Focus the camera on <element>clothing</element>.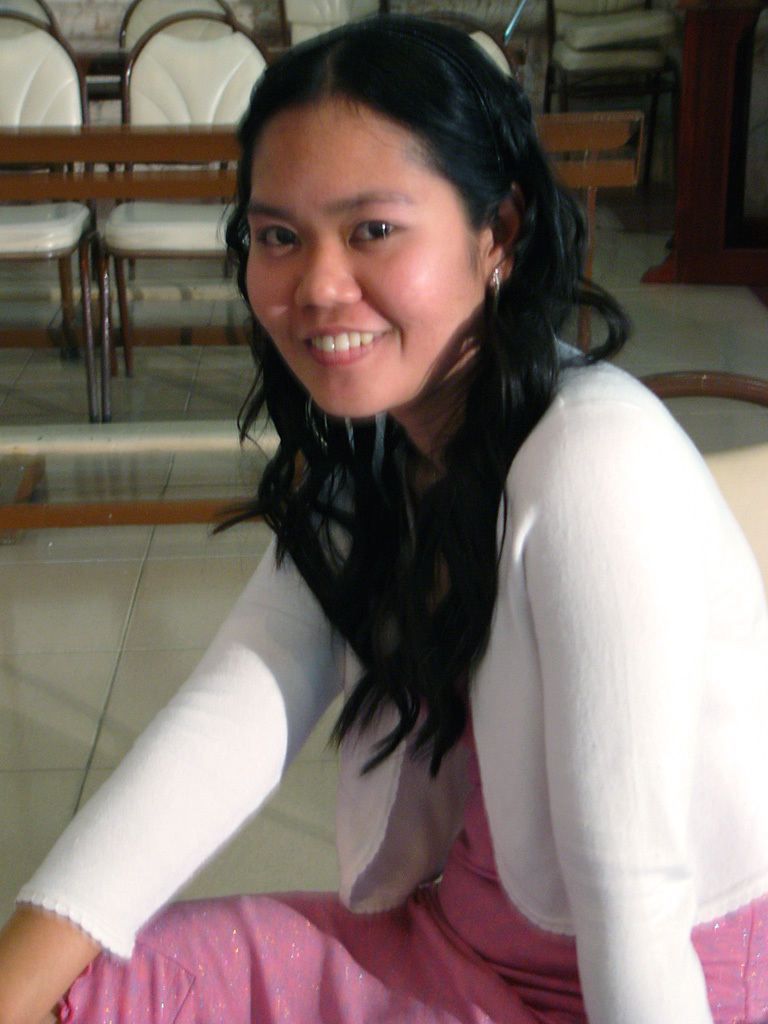
Focus region: [19, 327, 767, 1023].
